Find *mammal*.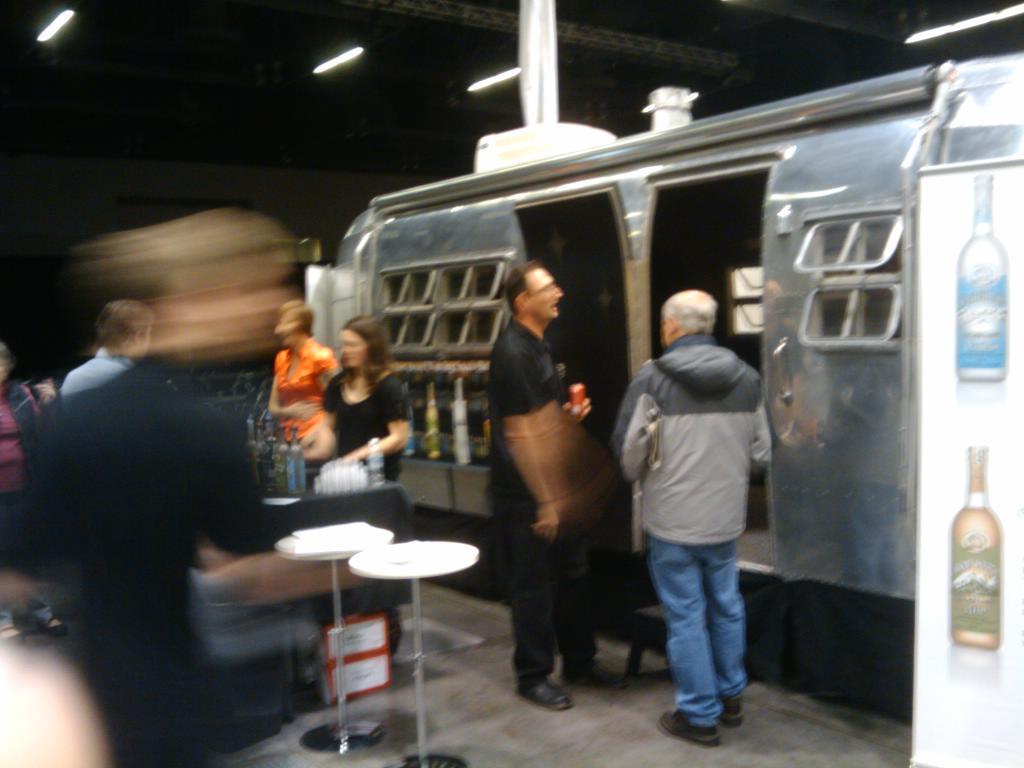
<box>301,310,416,663</box>.
